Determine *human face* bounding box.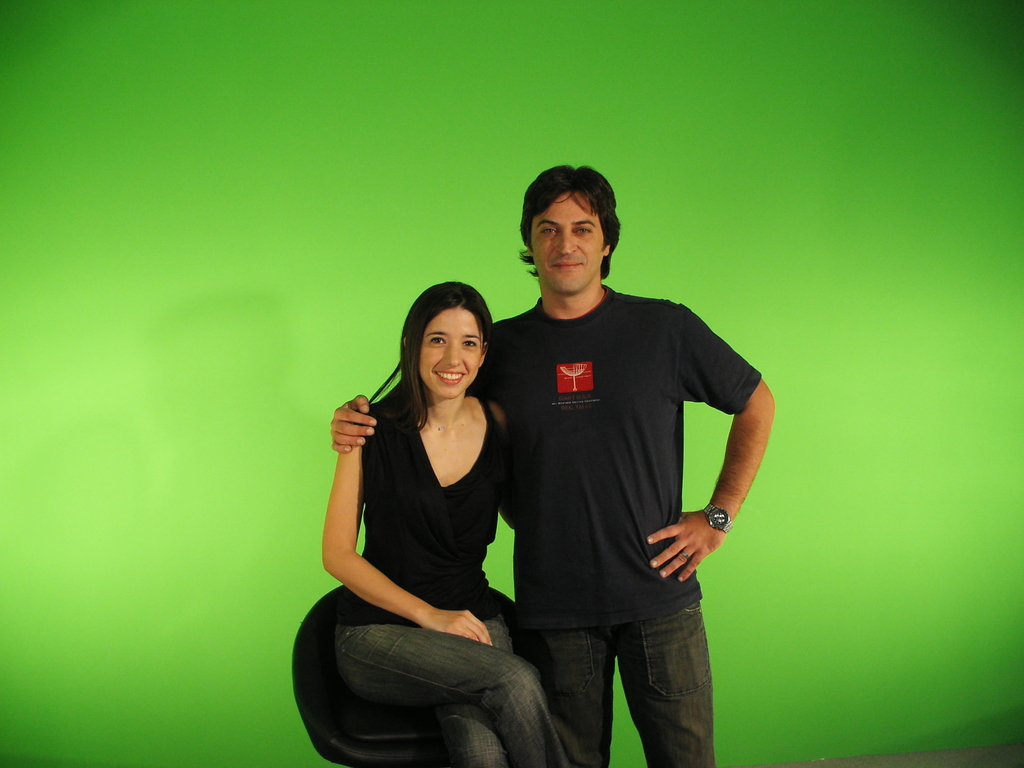
Determined: <box>530,188,604,294</box>.
